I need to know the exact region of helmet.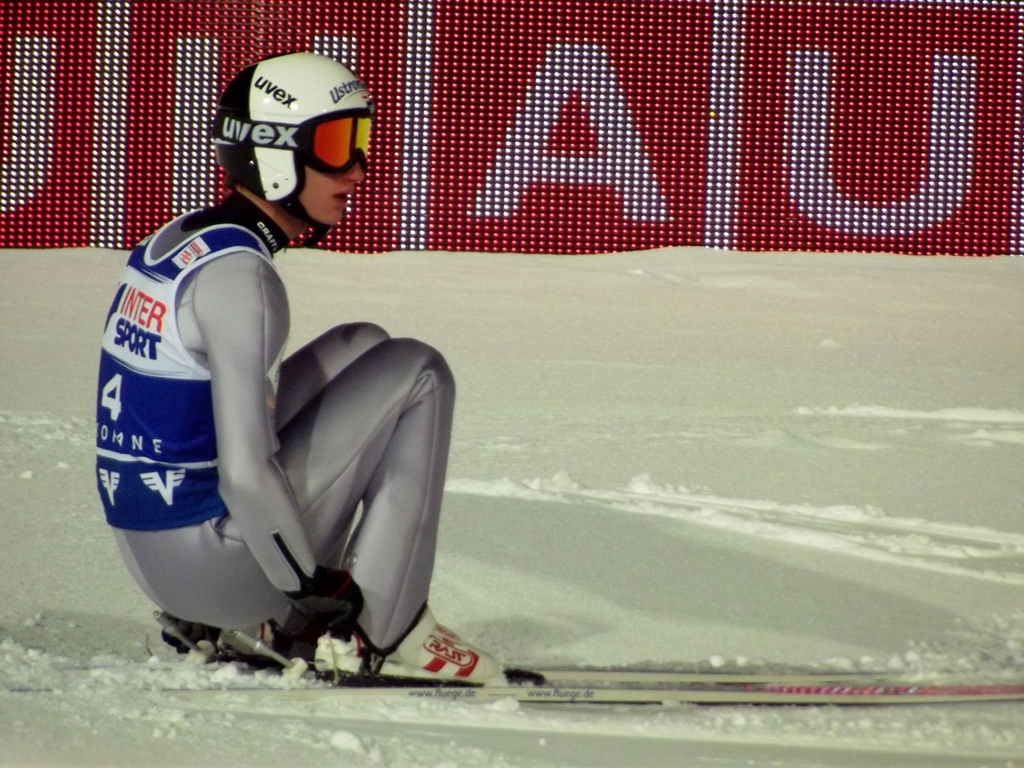
Region: detection(204, 50, 358, 249).
